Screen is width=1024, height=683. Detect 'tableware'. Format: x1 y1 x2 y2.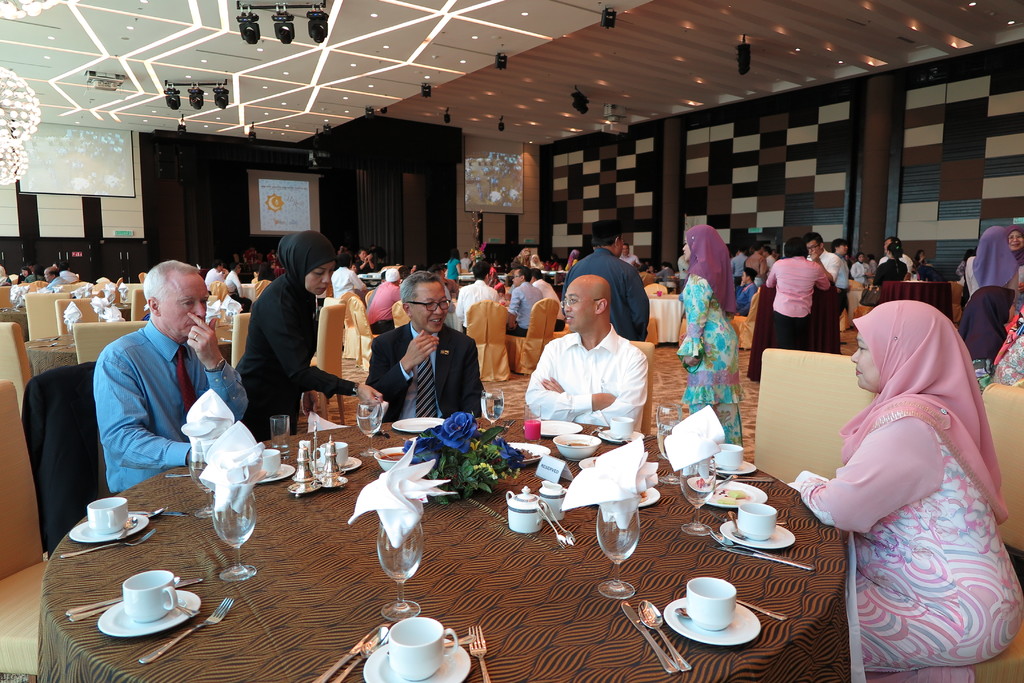
64 319 80 343.
